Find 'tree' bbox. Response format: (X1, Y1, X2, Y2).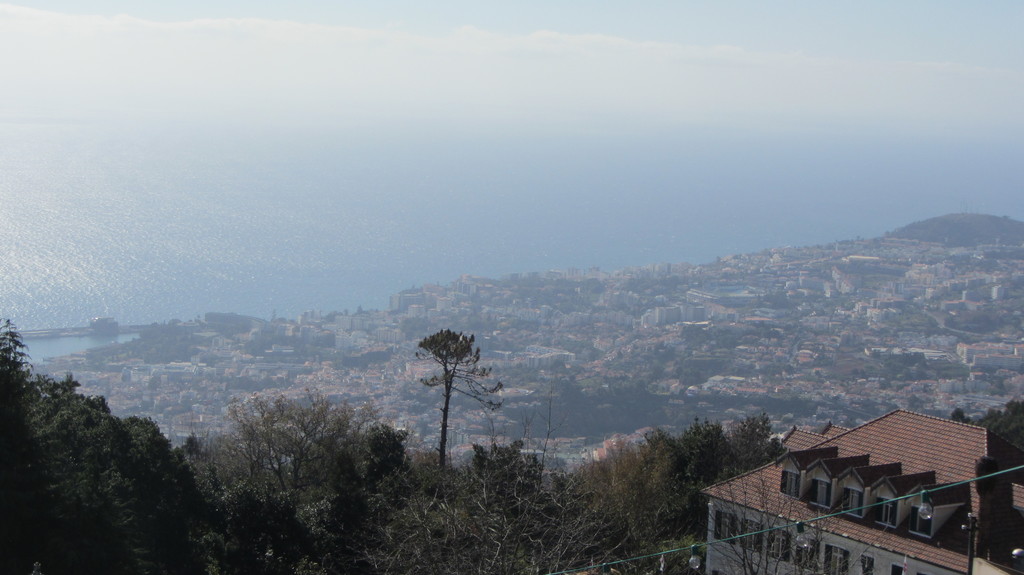
(353, 353, 370, 375).
